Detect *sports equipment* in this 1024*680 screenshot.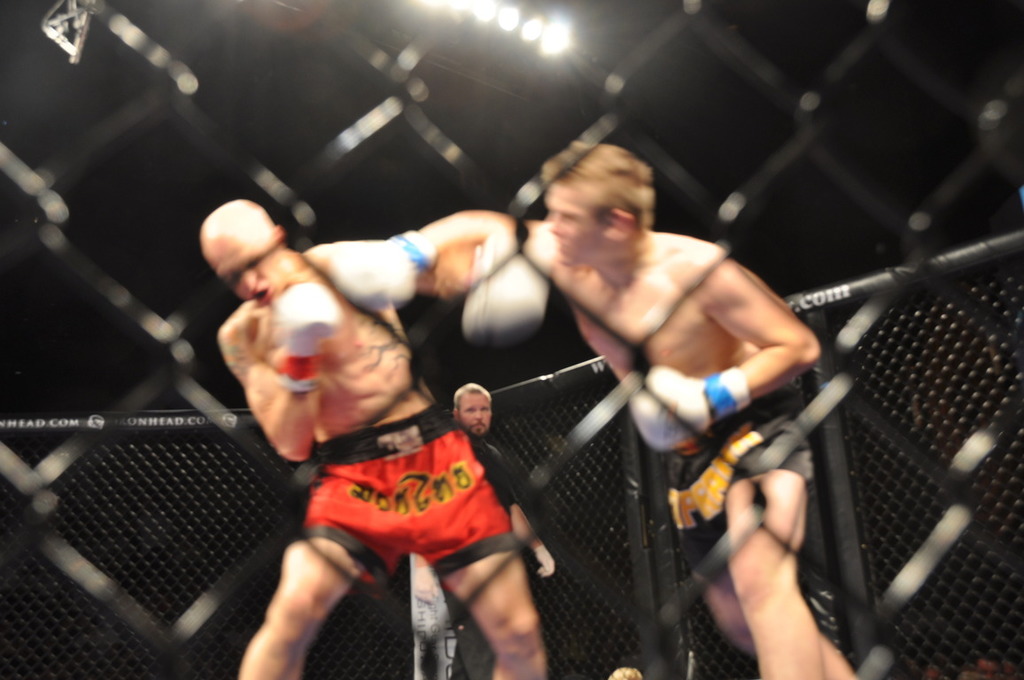
Detection: x1=275, y1=281, x2=347, y2=391.
